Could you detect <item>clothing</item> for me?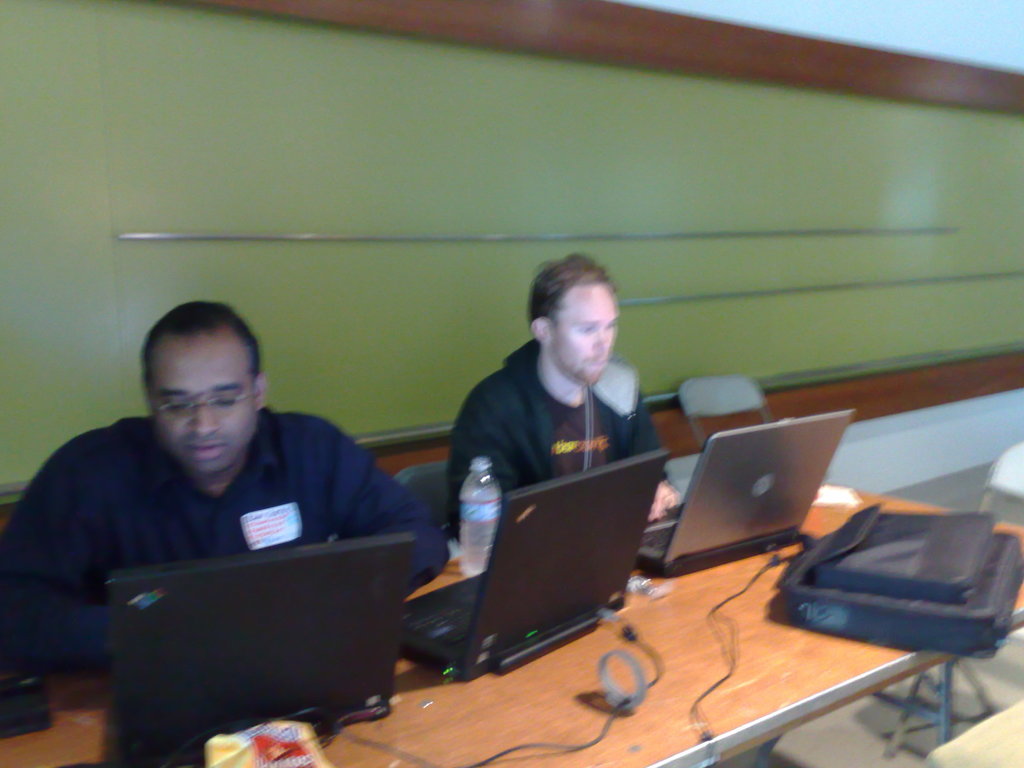
Detection result: l=3, t=352, r=436, b=717.
